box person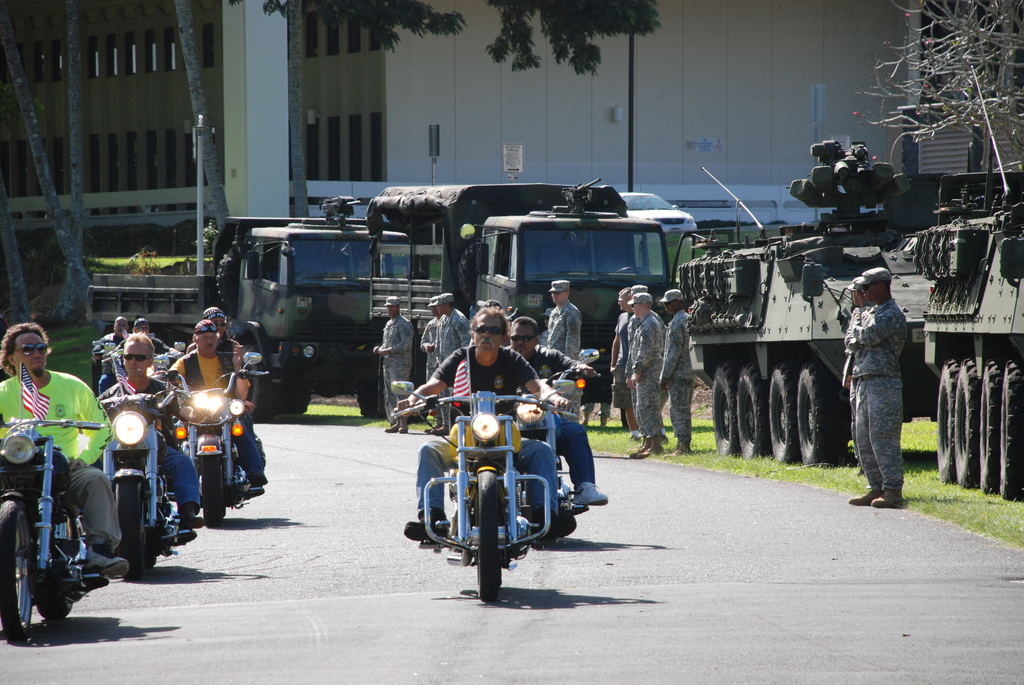
pyautogui.locateOnScreen(536, 306, 559, 382)
